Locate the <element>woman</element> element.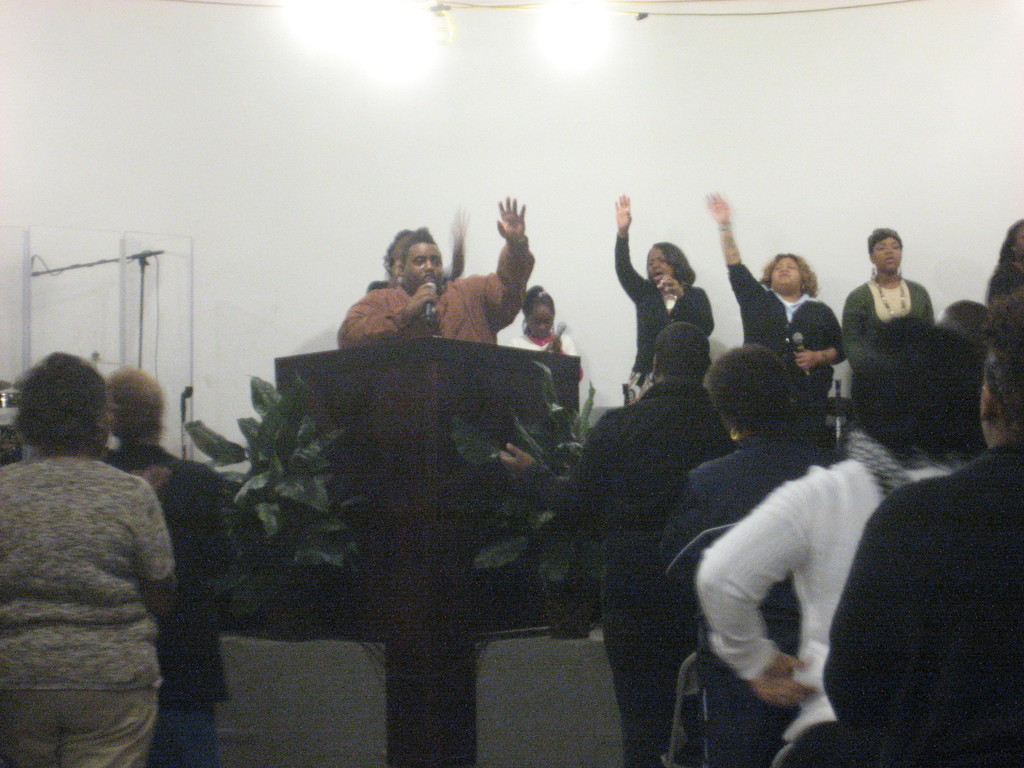
Element bbox: <box>332,196,536,347</box>.
